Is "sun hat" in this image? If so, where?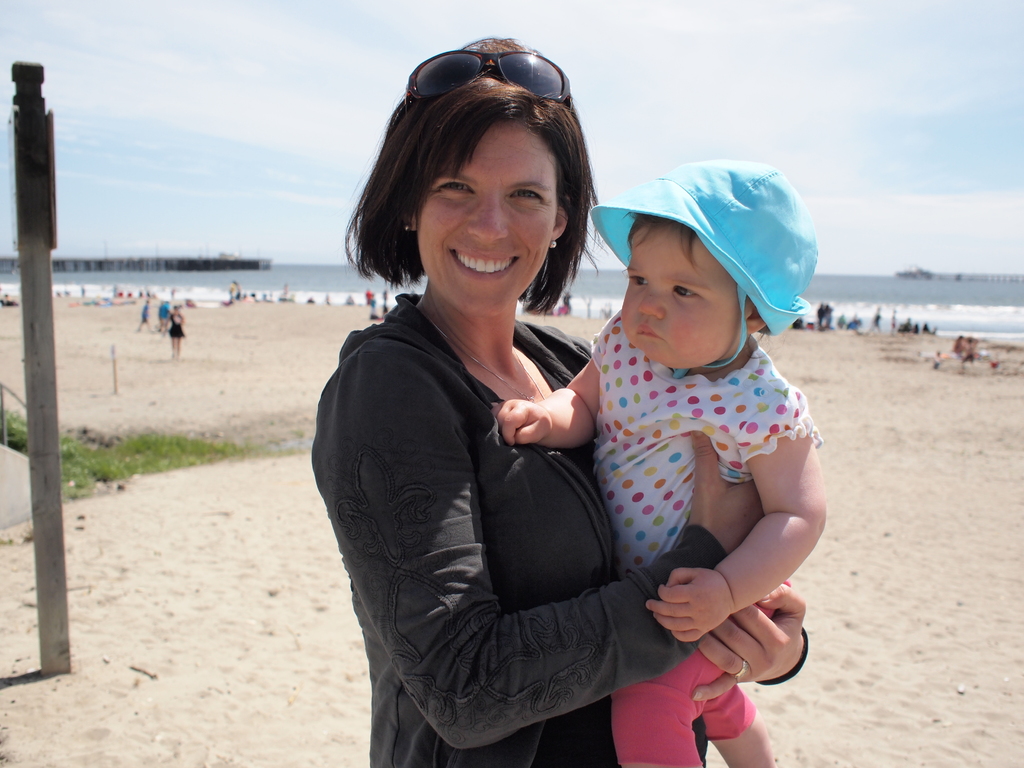
Yes, at left=583, top=157, right=816, bottom=382.
